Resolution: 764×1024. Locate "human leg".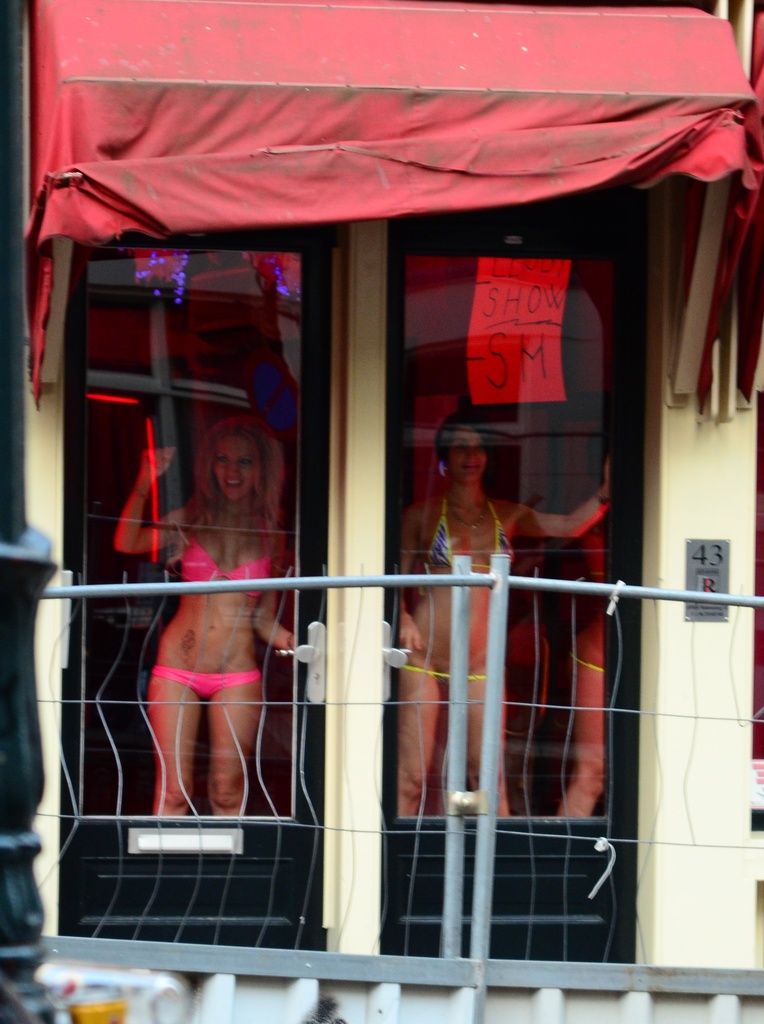
(552, 660, 610, 818).
